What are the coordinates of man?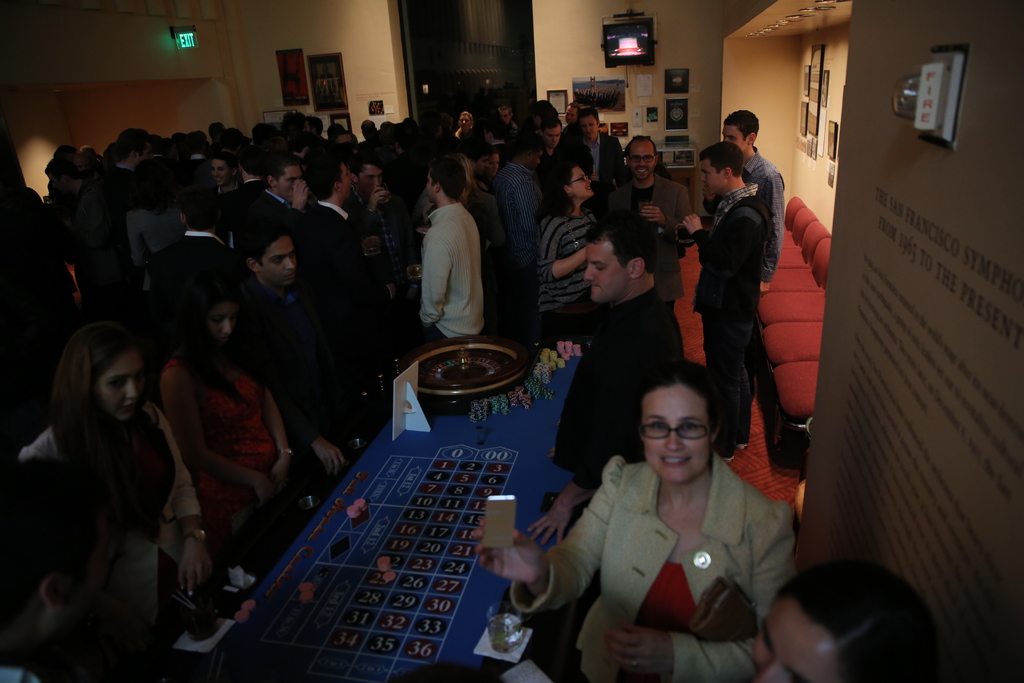
309:169:360:267.
